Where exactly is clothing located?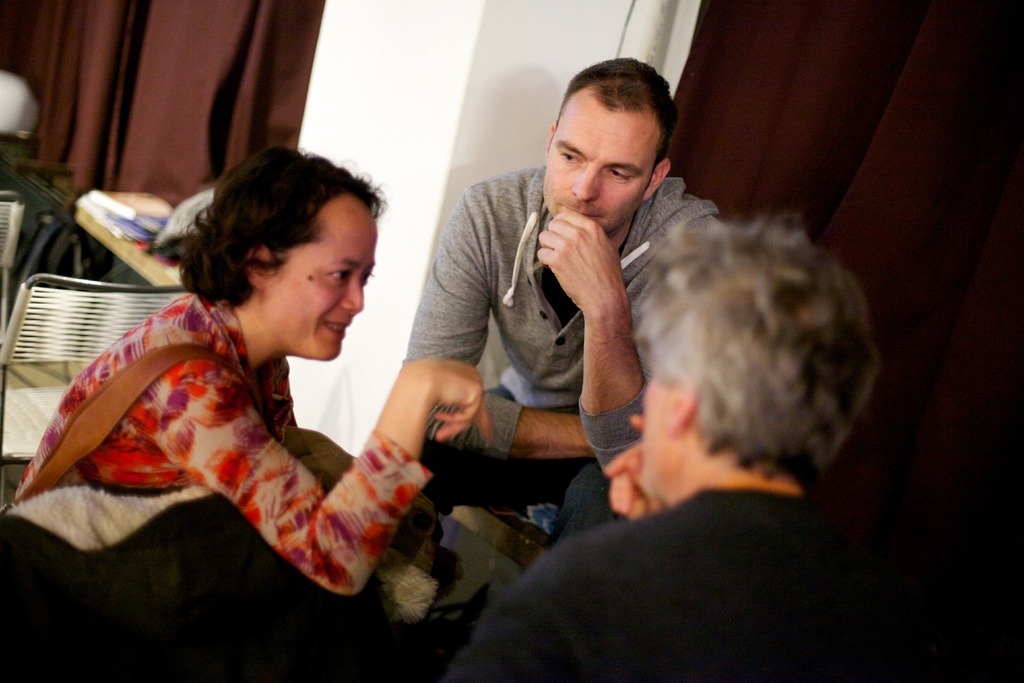
Its bounding box is (left=55, top=255, right=425, bottom=648).
